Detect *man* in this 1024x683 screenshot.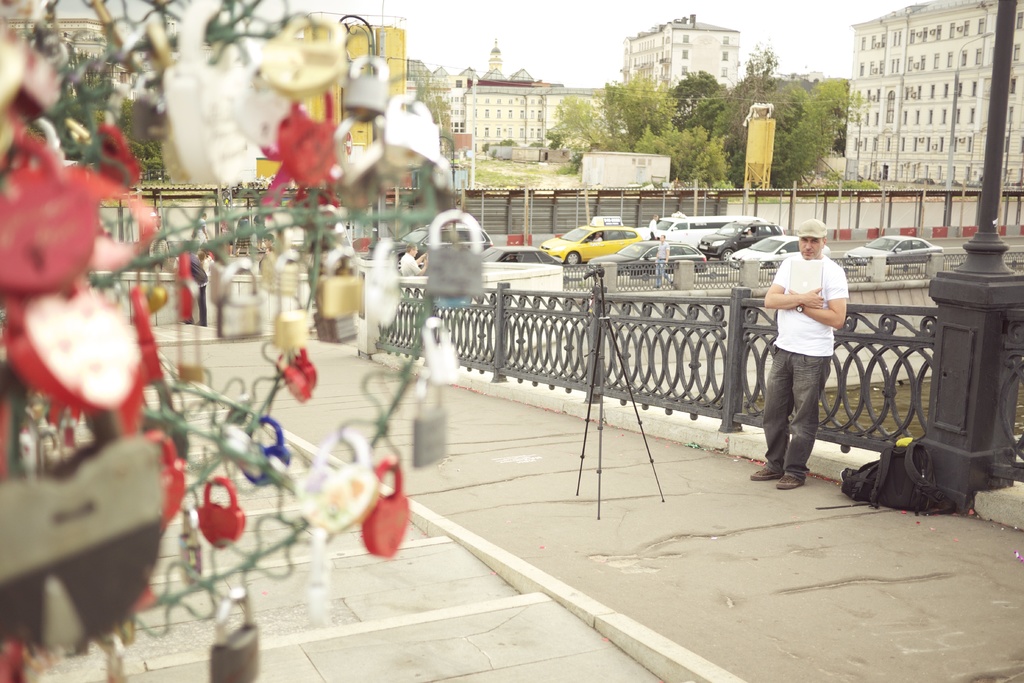
Detection: left=762, top=224, right=865, bottom=489.
